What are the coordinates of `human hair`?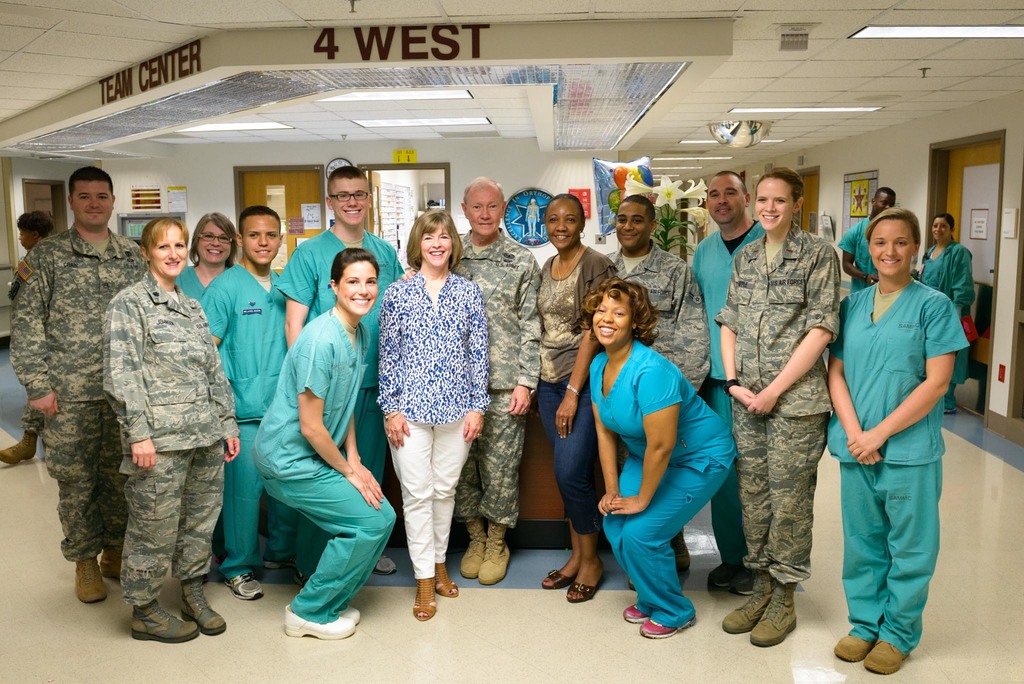
select_region(590, 273, 666, 360).
